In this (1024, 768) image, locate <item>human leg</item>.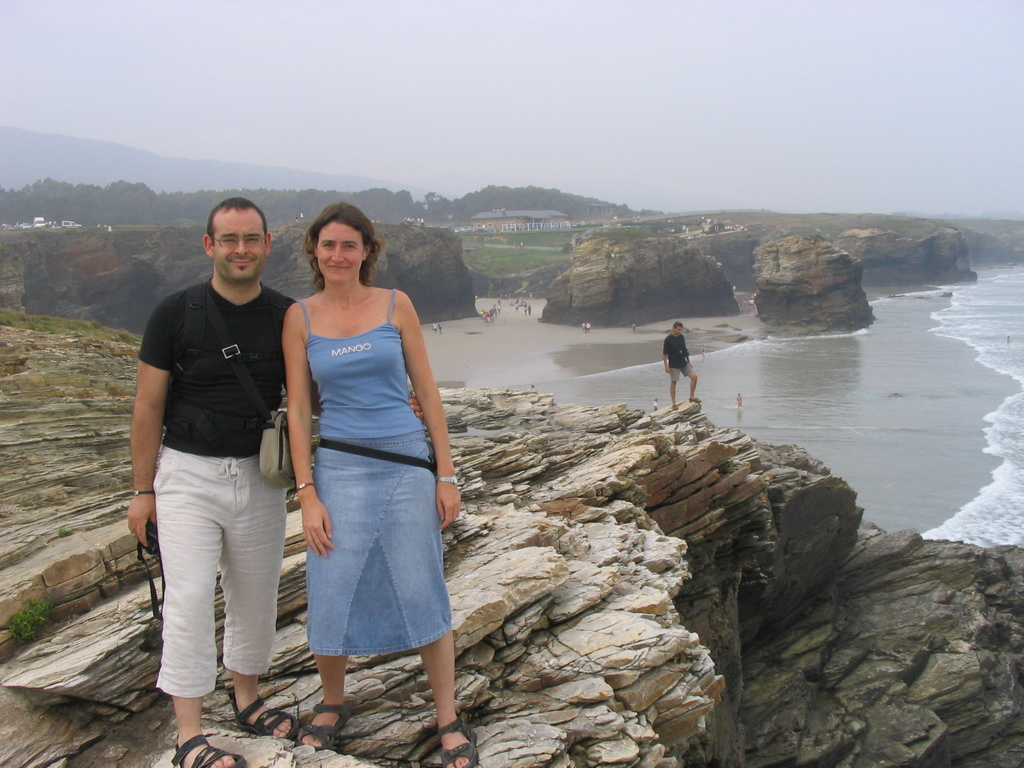
Bounding box: crop(684, 357, 701, 402).
